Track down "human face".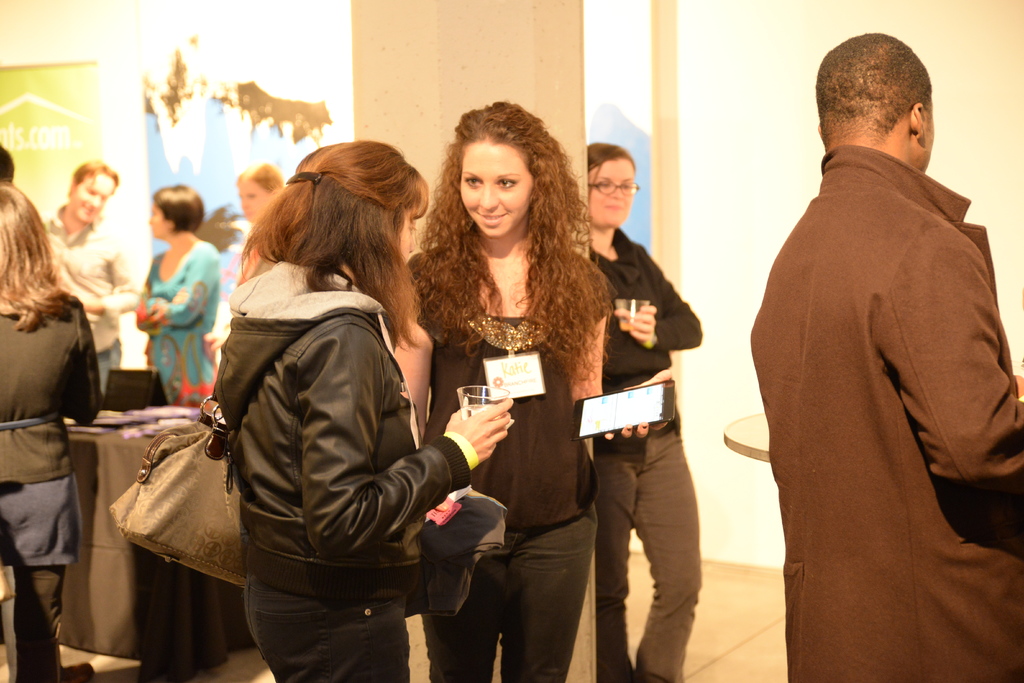
Tracked to pyautogui.locateOnScreen(395, 210, 414, 257).
